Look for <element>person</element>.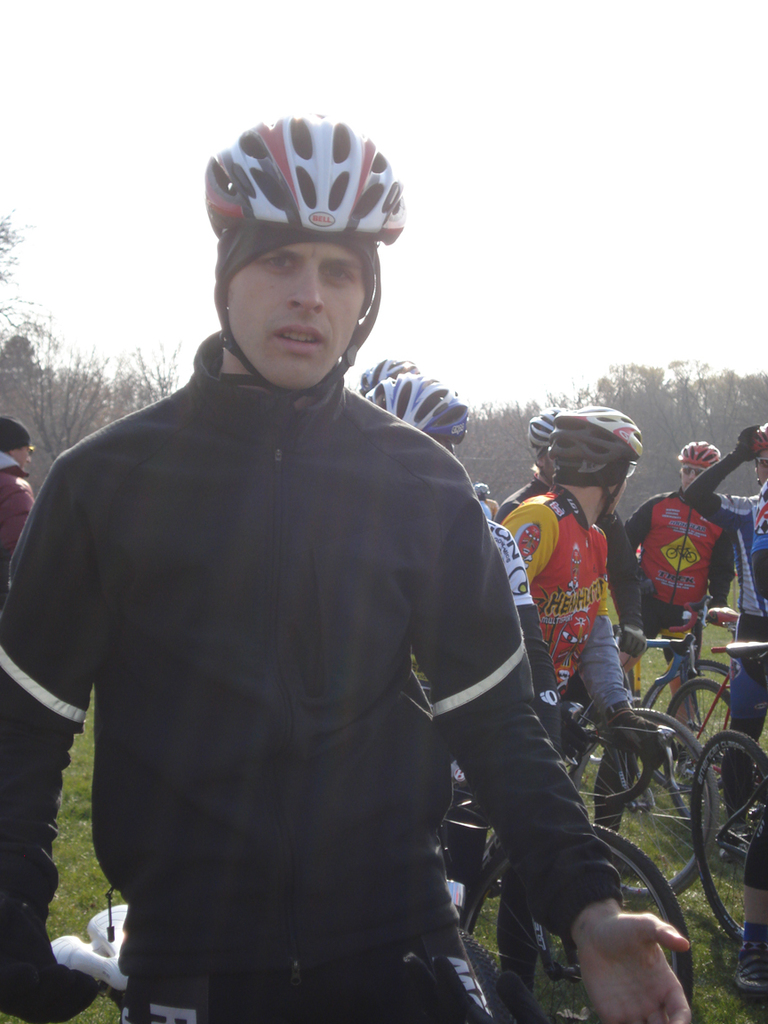
Found: <box>490,404,658,660</box>.
